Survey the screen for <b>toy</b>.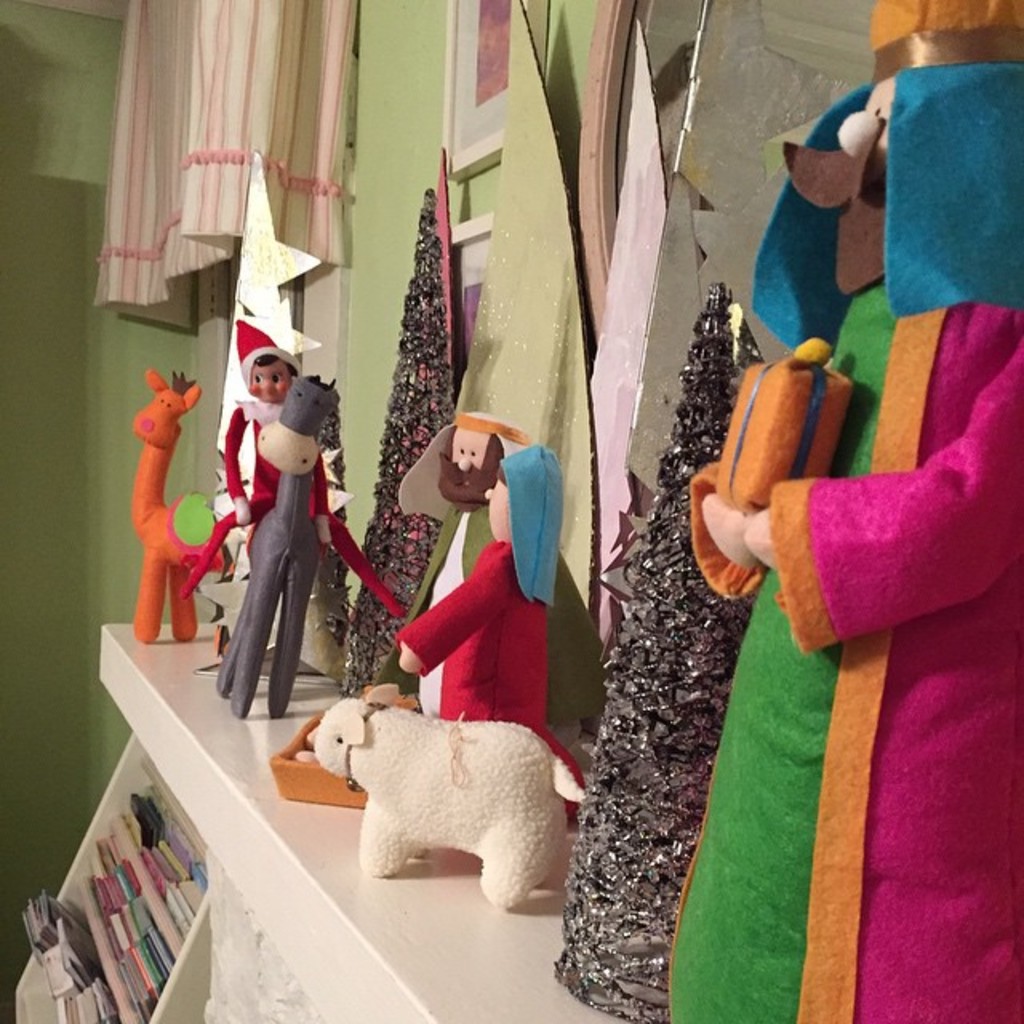
Survey found: {"left": 662, "top": 0, "right": 1022, "bottom": 1022}.
